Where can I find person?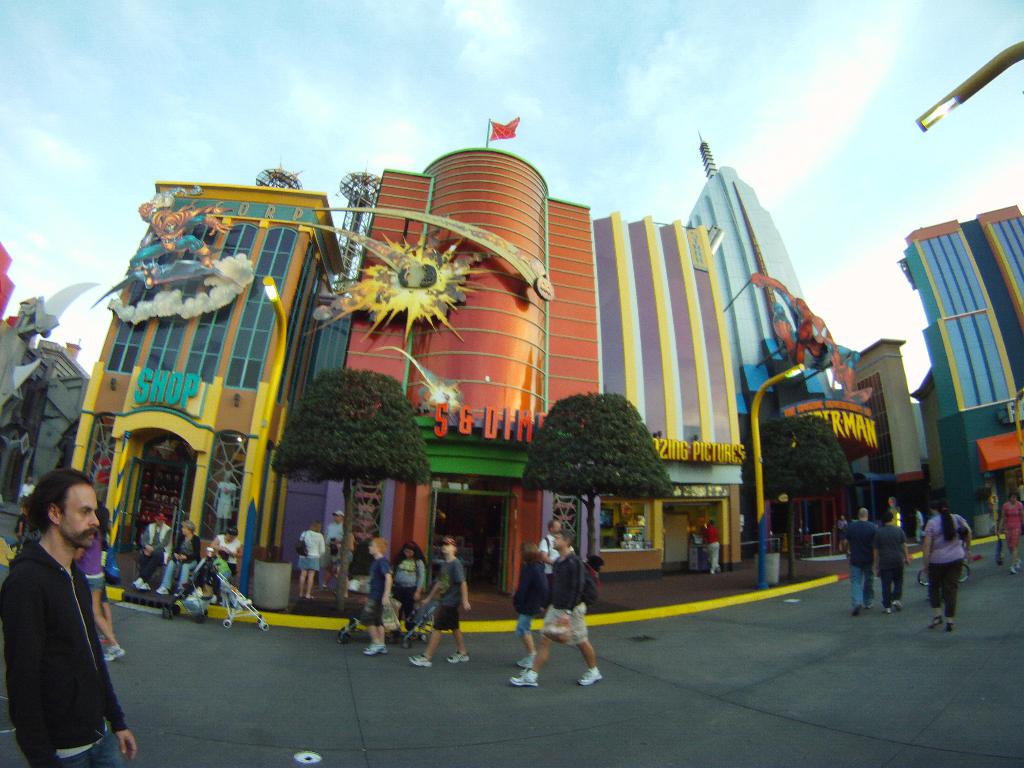
You can find it at (x1=750, y1=273, x2=872, y2=406).
